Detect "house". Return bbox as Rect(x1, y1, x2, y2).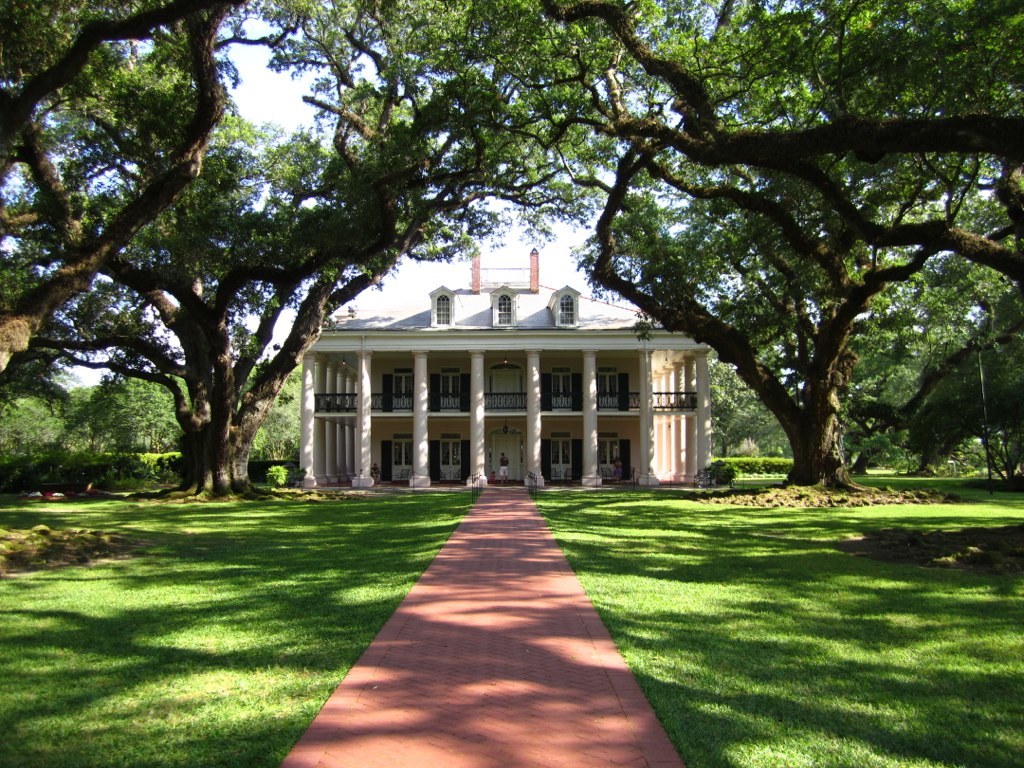
Rect(262, 257, 732, 491).
